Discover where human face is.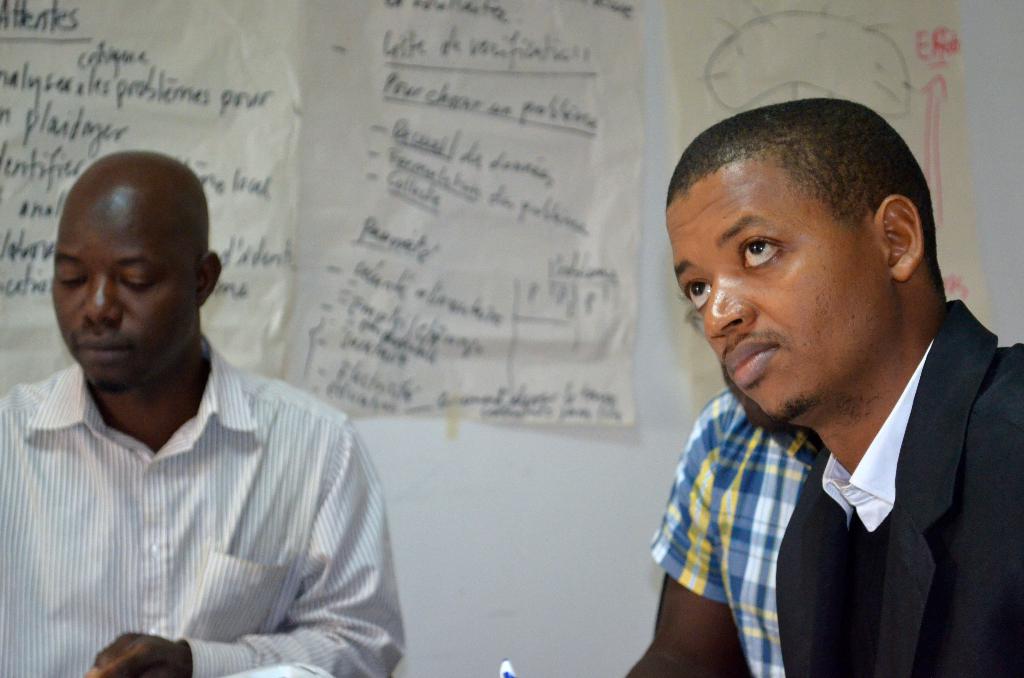
Discovered at 51:191:193:386.
